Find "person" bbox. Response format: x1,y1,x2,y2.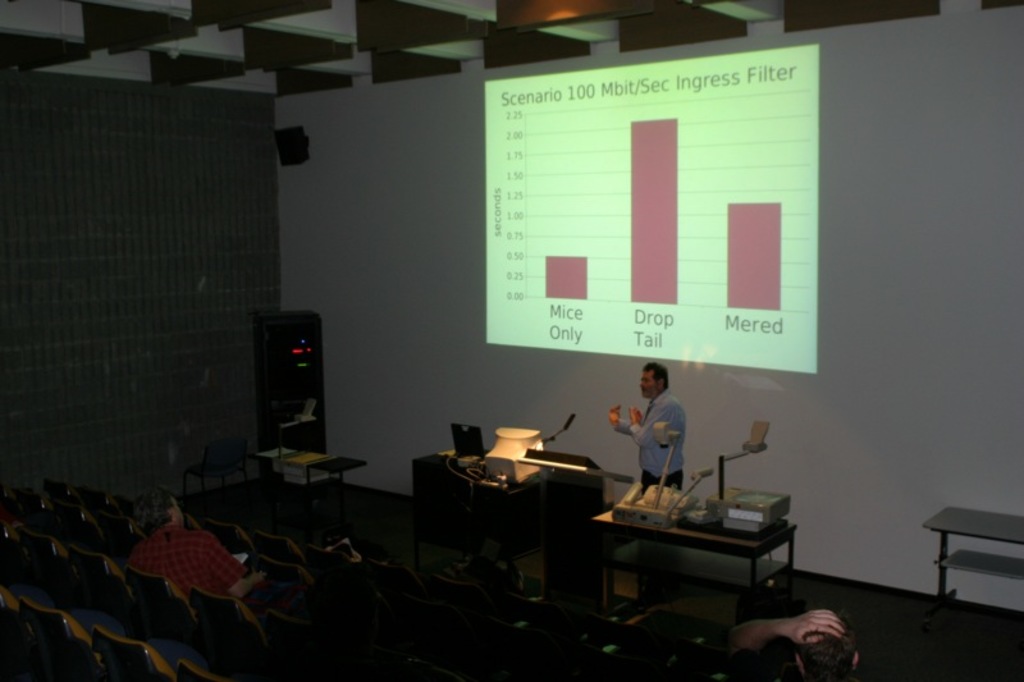
123,489,268,603.
